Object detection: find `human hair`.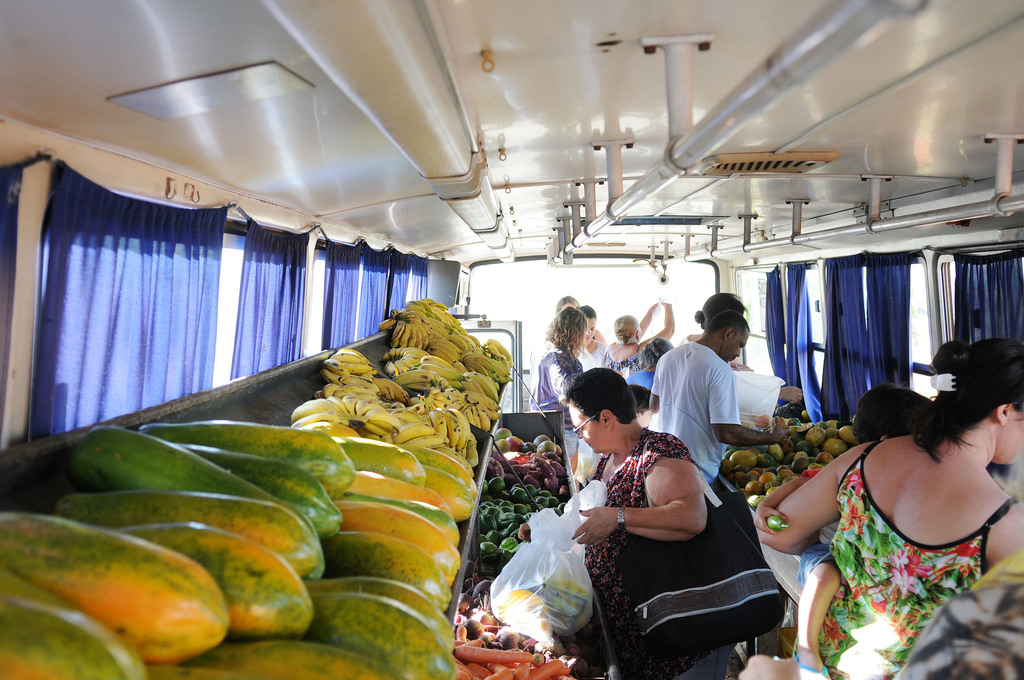
l=855, t=386, r=938, b=449.
